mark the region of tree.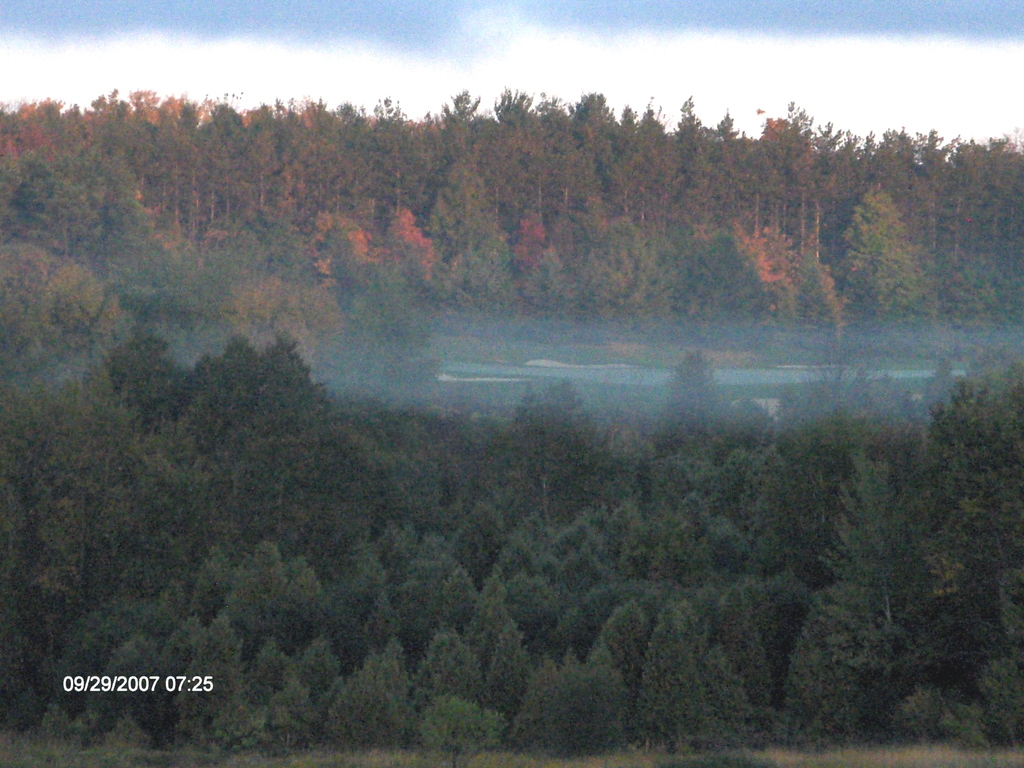
Region: (left=637, top=609, right=748, bottom=744).
